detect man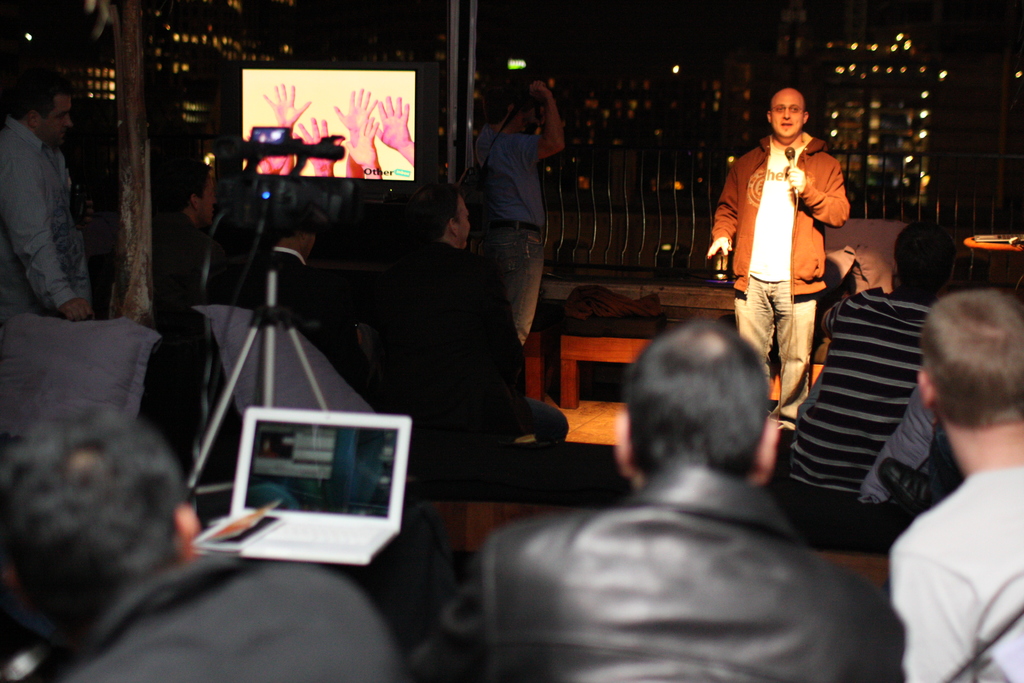
<bbox>0, 397, 404, 682</bbox>
